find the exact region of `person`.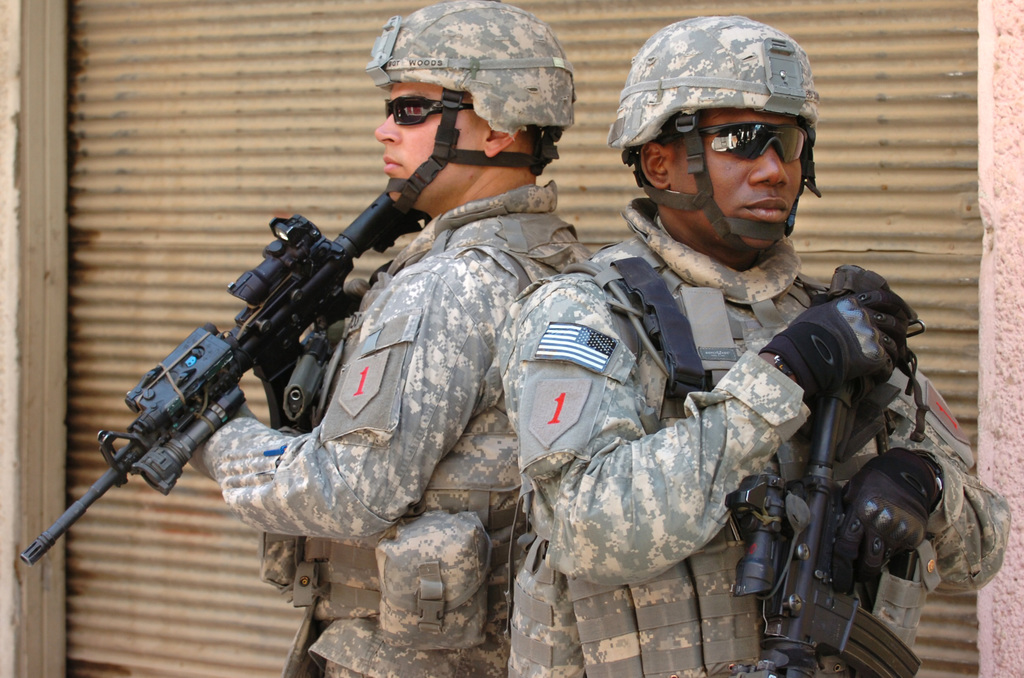
Exact region: {"left": 177, "top": 0, "right": 591, "bottom": 677}.
